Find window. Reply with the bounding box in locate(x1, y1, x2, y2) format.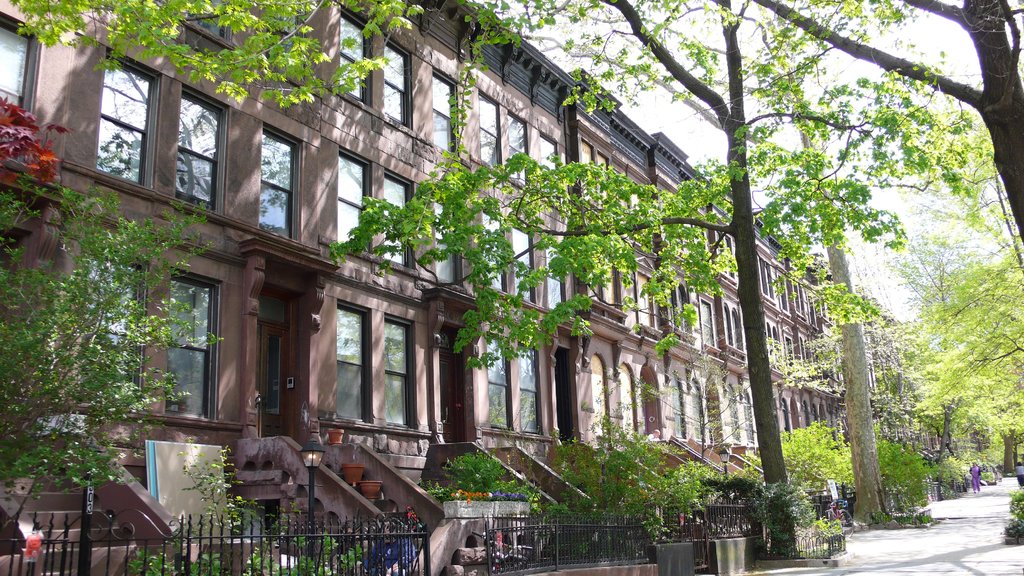
locate(383, 319, 422, 421).
